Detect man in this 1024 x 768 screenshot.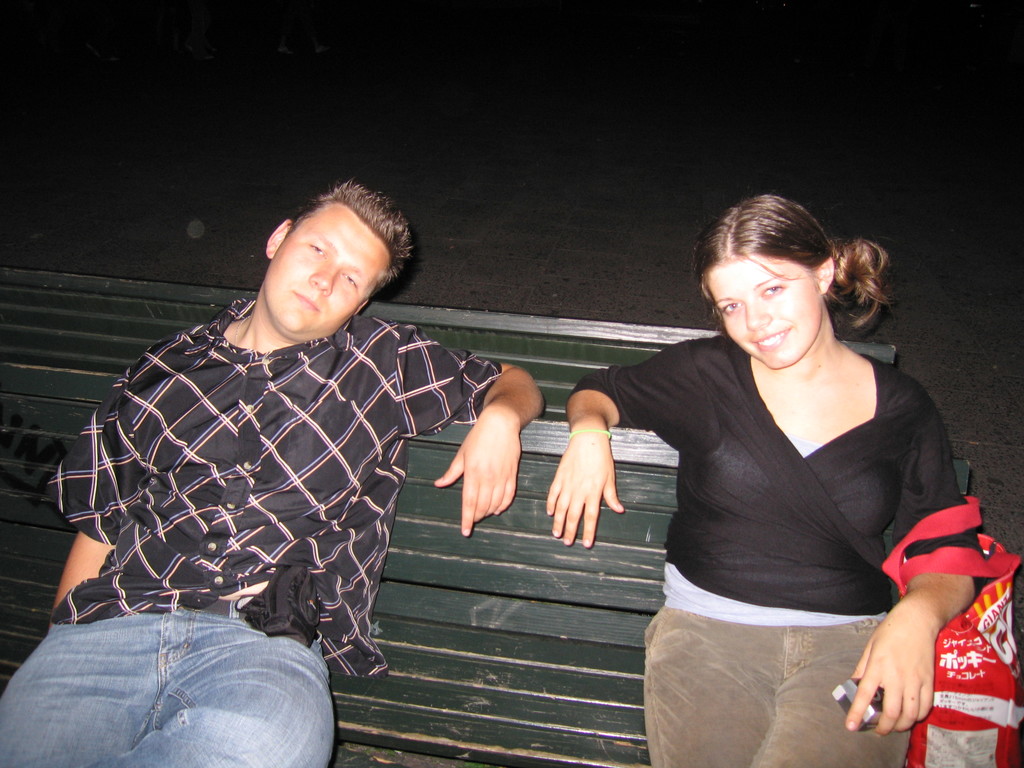
Detection: x1=42, y1=182, x2=506, y2=715.
